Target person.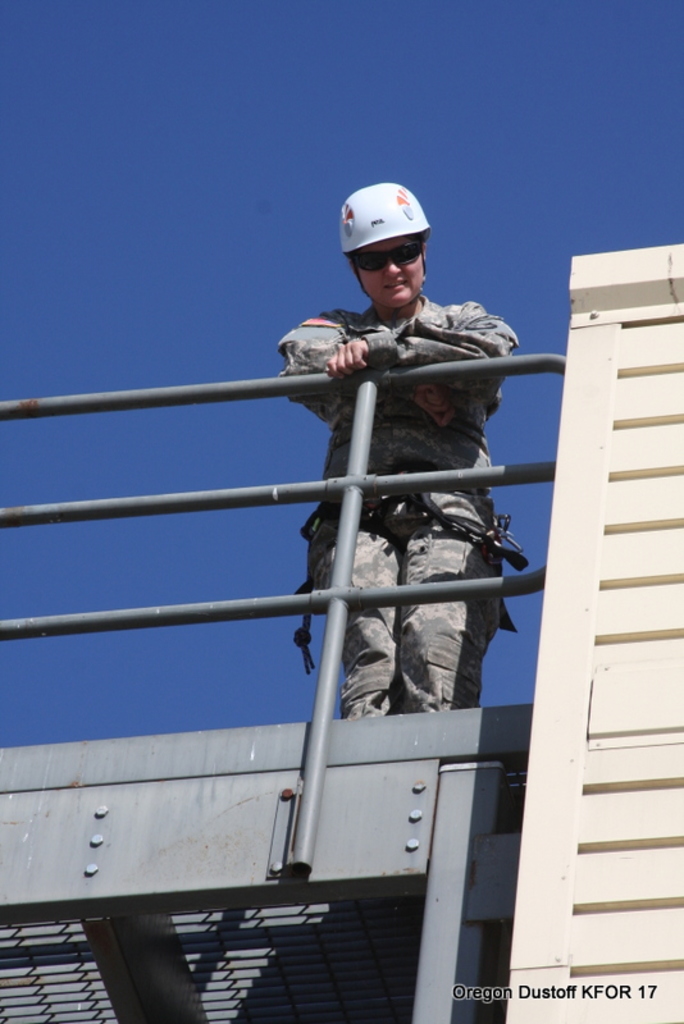
Target region: box=[292, 228, 528, 783].
